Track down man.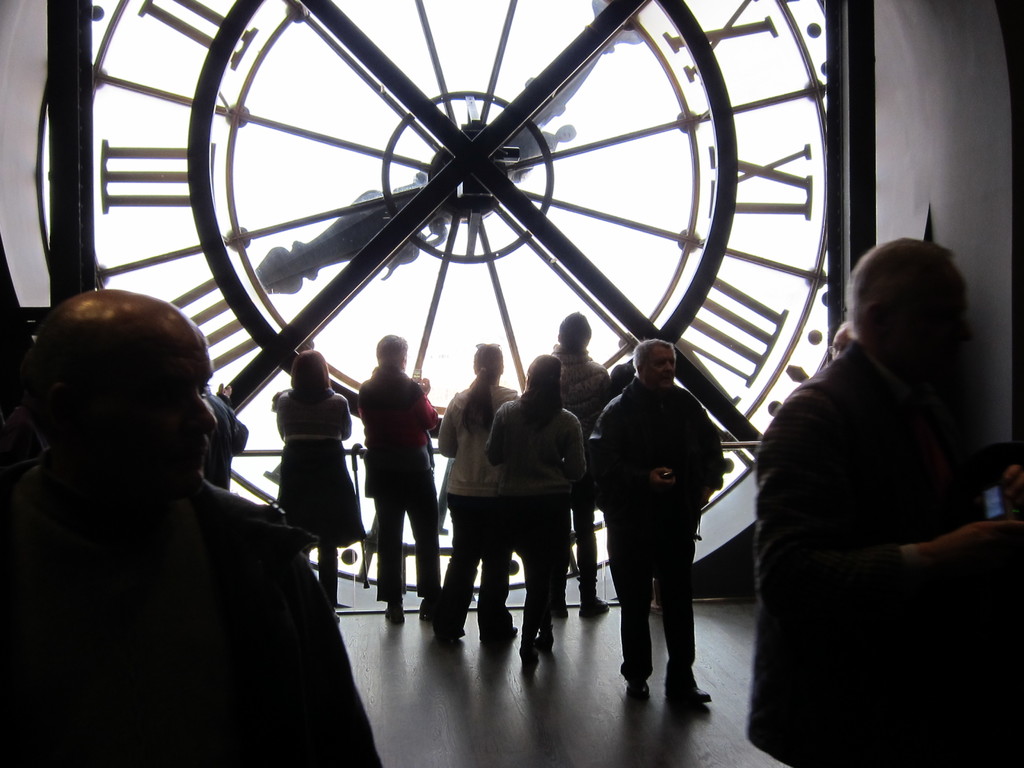
Tracked to [x1=551, y1=309, x2=608, y2=620].
